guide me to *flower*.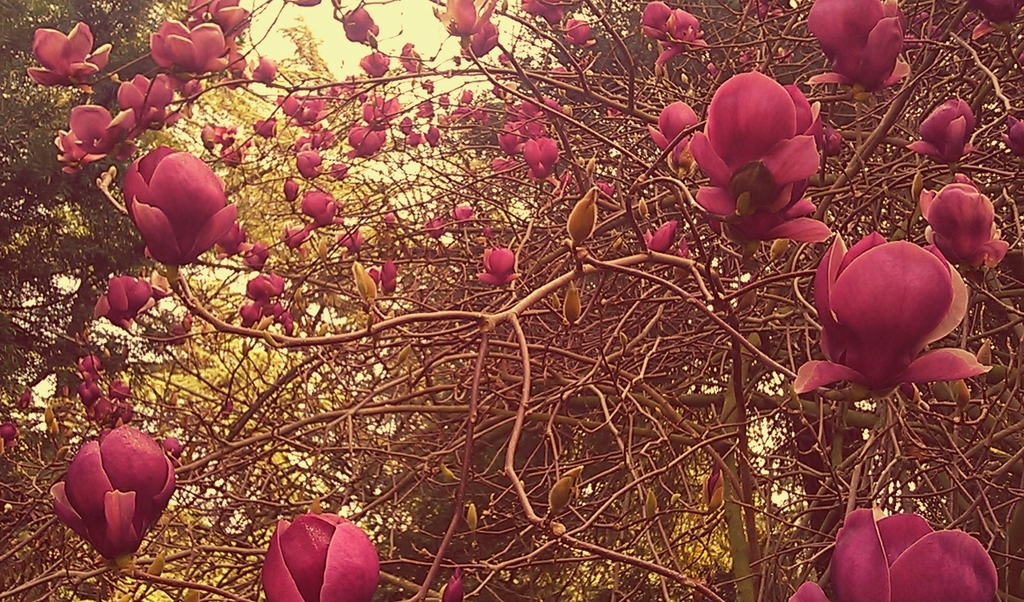
Guidance: 794,227,992,420.
